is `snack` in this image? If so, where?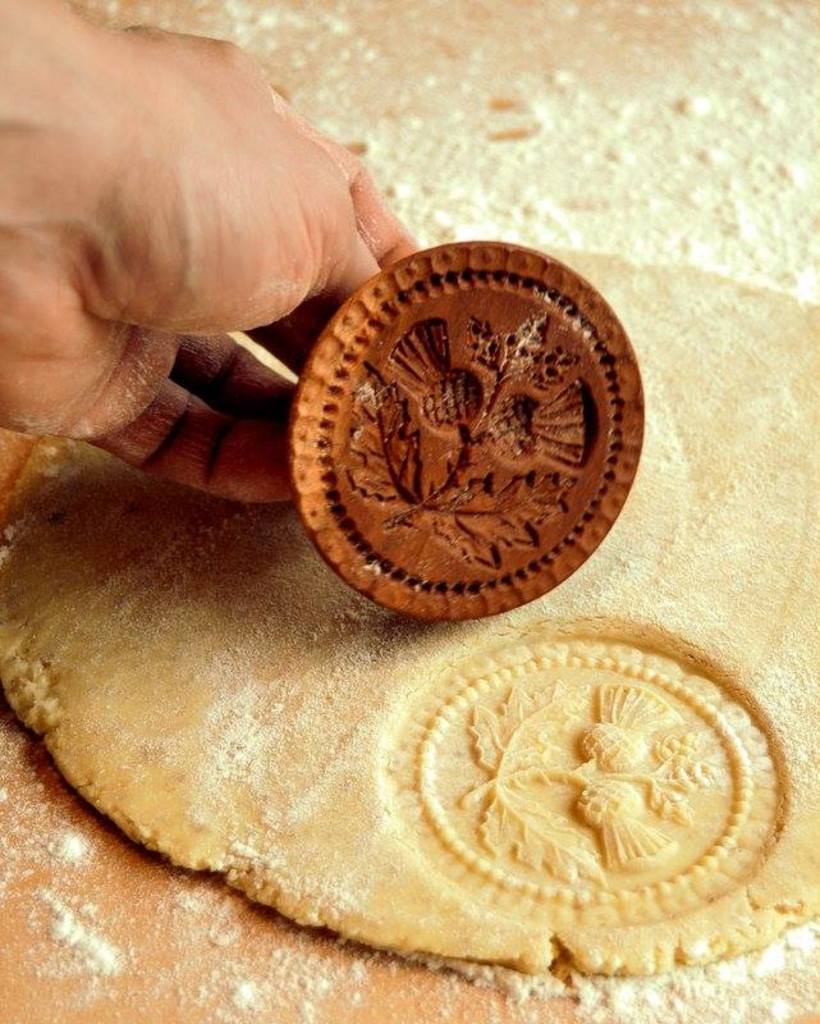
Yes, at box(0, 233, 819, 988).
